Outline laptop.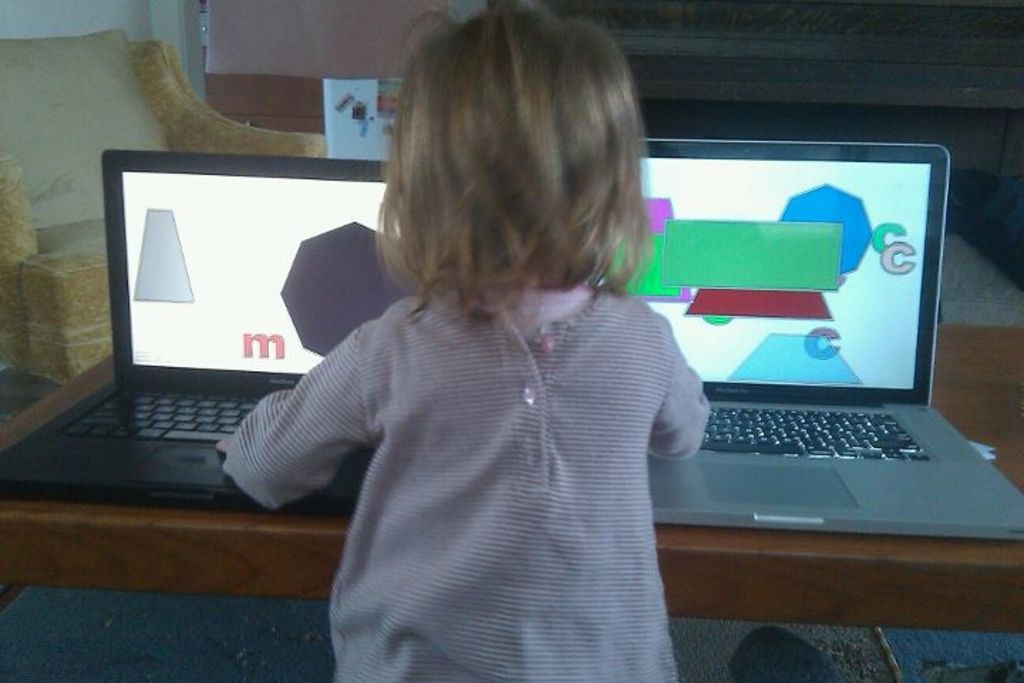
Outline: region(0, 145, 428, 518).
